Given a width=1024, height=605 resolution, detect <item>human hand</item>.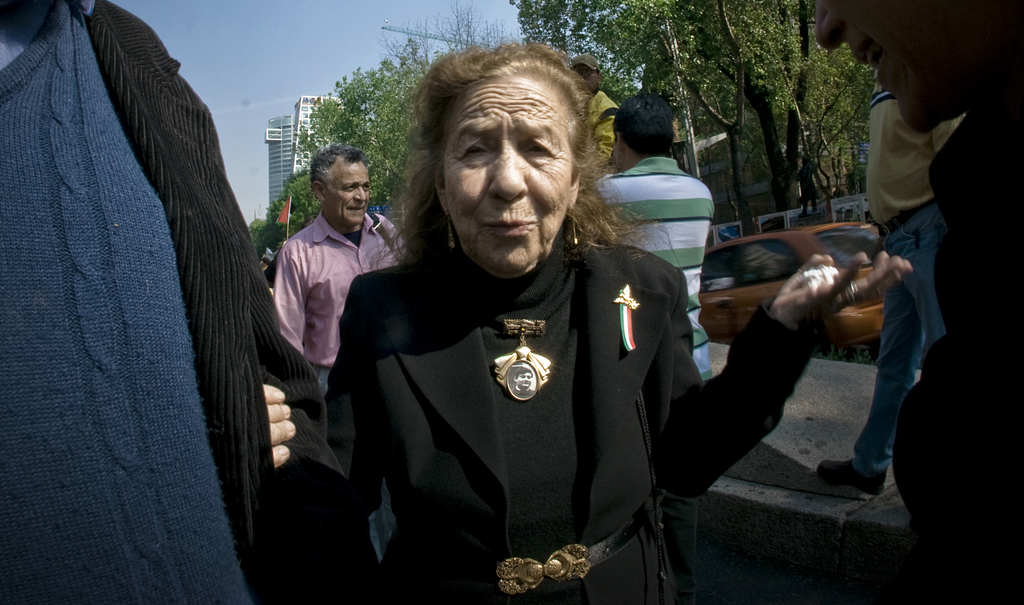
[763,248,914,346].
